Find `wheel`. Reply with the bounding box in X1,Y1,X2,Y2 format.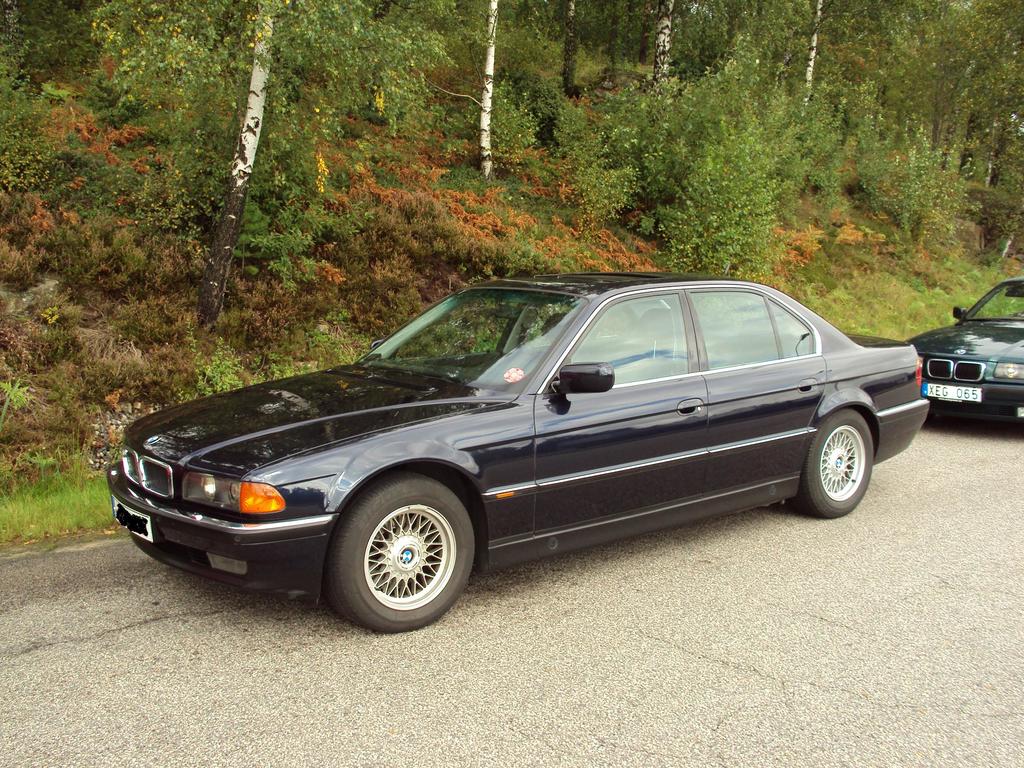
324,471,470,631.
